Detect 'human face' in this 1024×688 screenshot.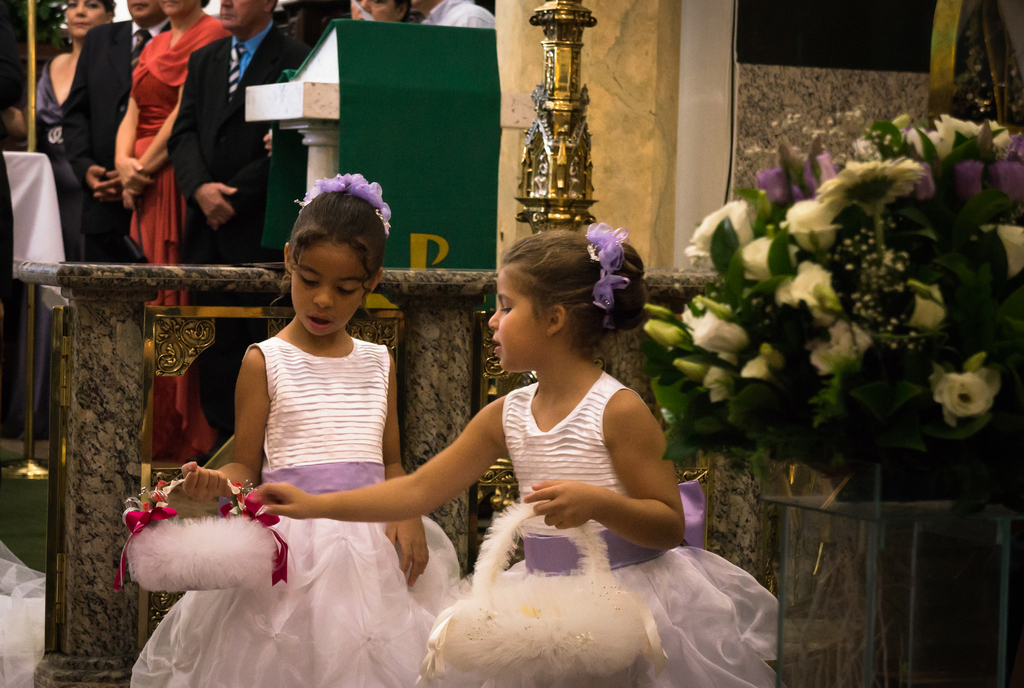
Detection: 65, 0, 107, 40.
